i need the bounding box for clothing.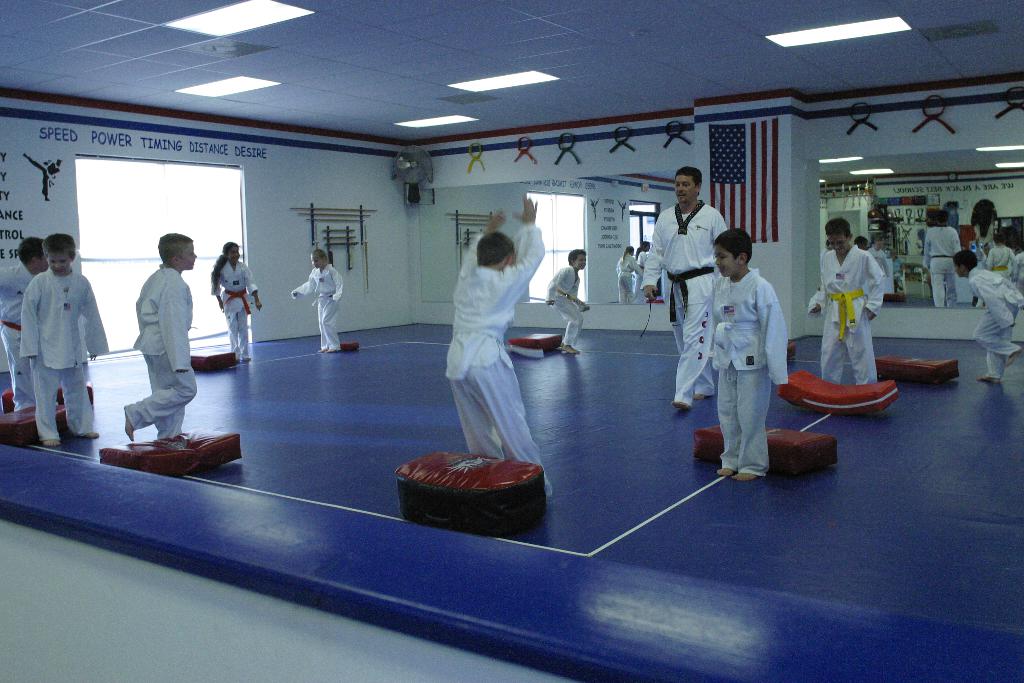
Here it is: box=[442, 226, 552, 496].
